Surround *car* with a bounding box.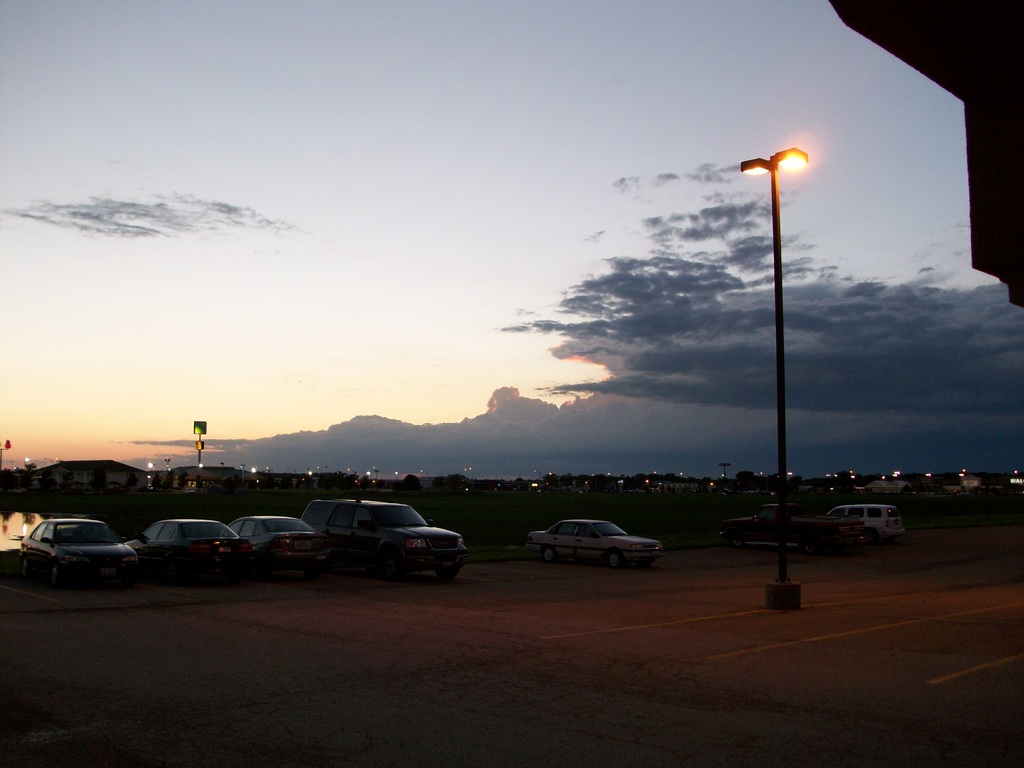
left=301, top=502, right=470, bottom=575.
